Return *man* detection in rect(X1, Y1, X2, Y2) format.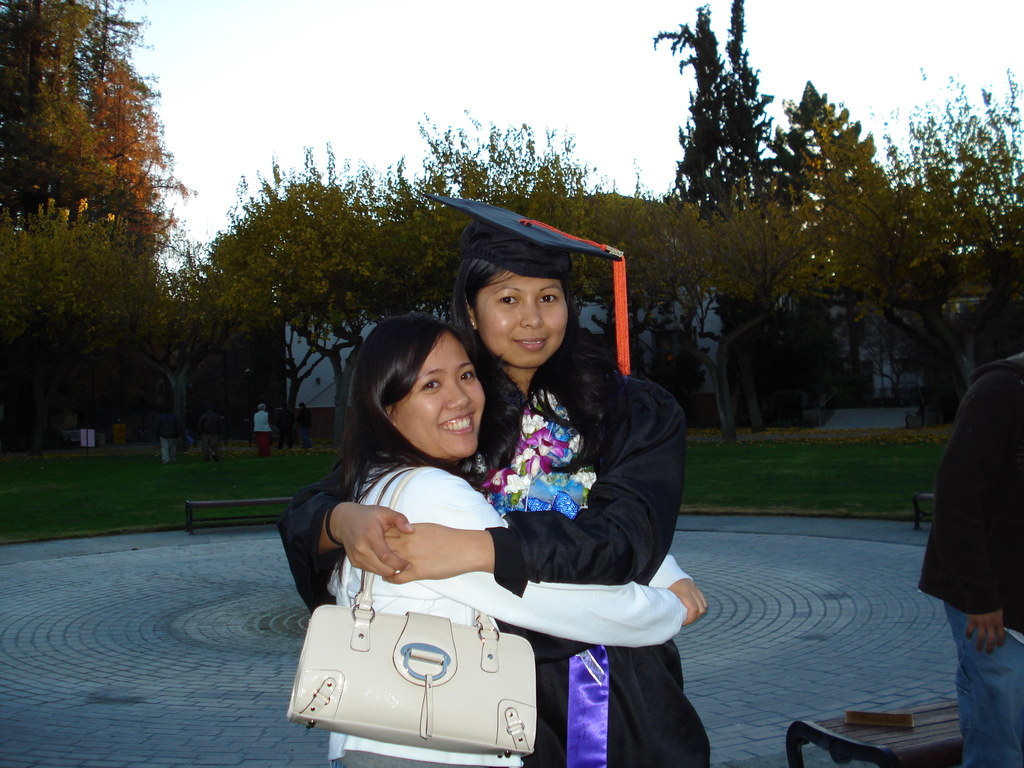
rect(923, 335, 1023, 701).
